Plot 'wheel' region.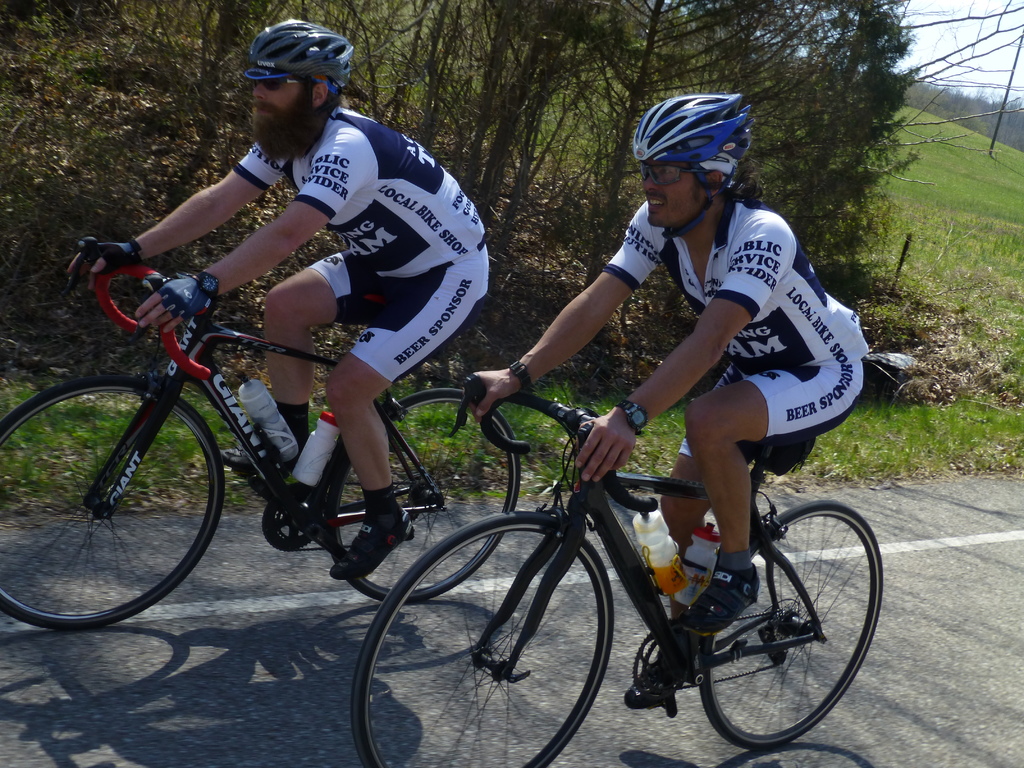
Plotted at locate(348, 506, 619, 767).
